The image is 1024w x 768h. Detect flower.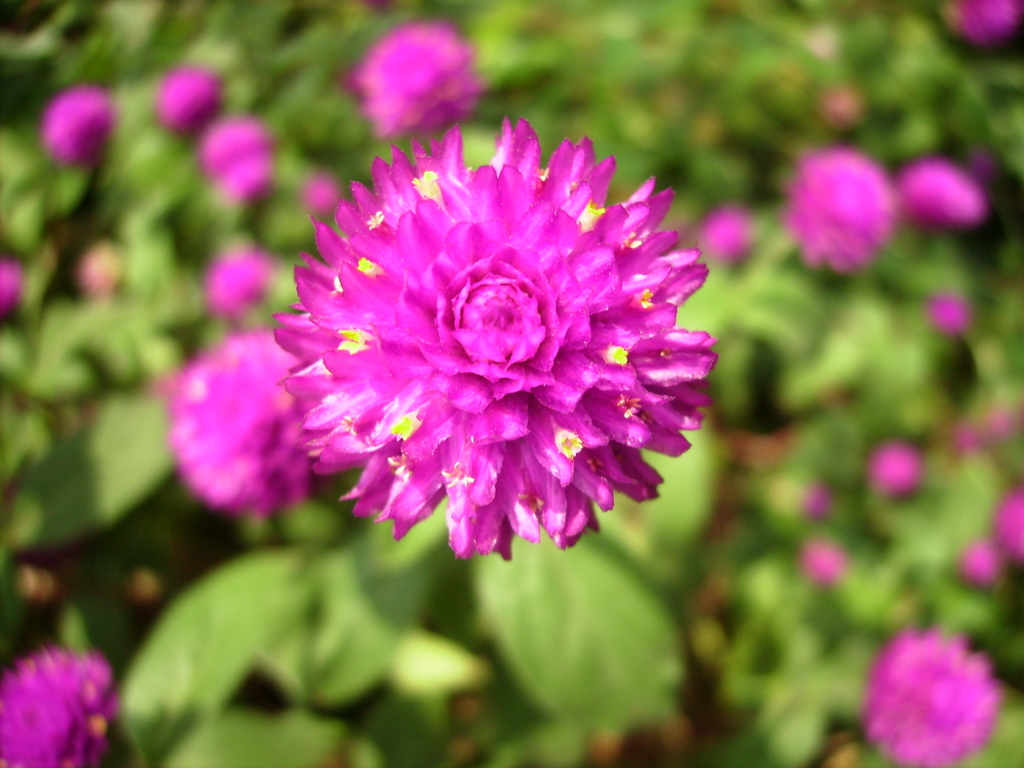
Detection: {"left": 863, "top": 438, "right": 925, "bottom": 497}.
